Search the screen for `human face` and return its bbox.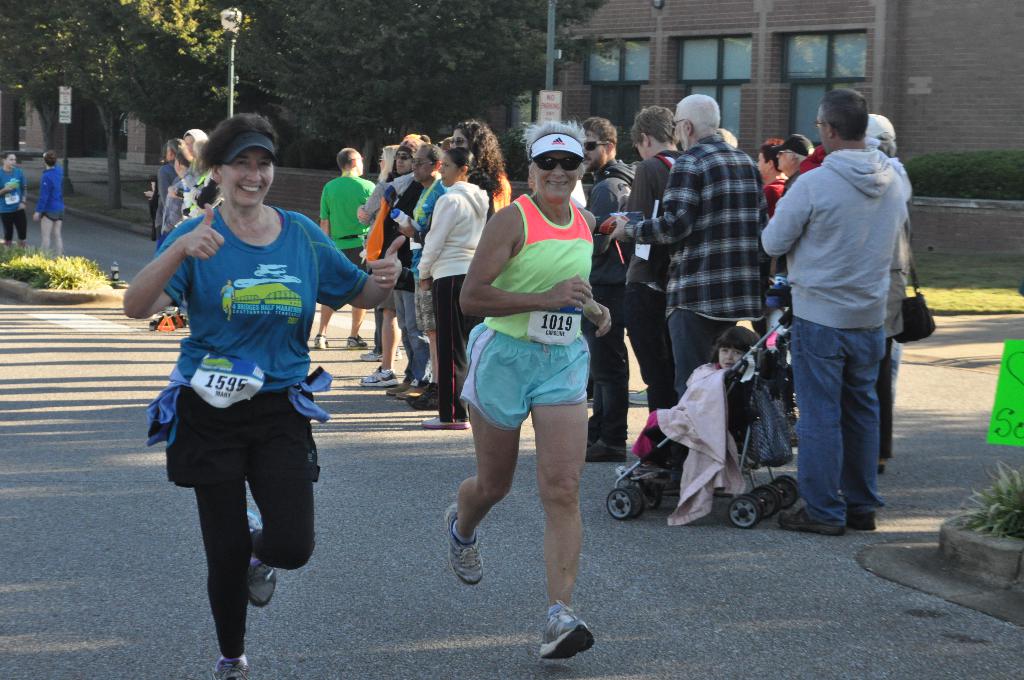
Found: box(775, 150, 796, 168).
